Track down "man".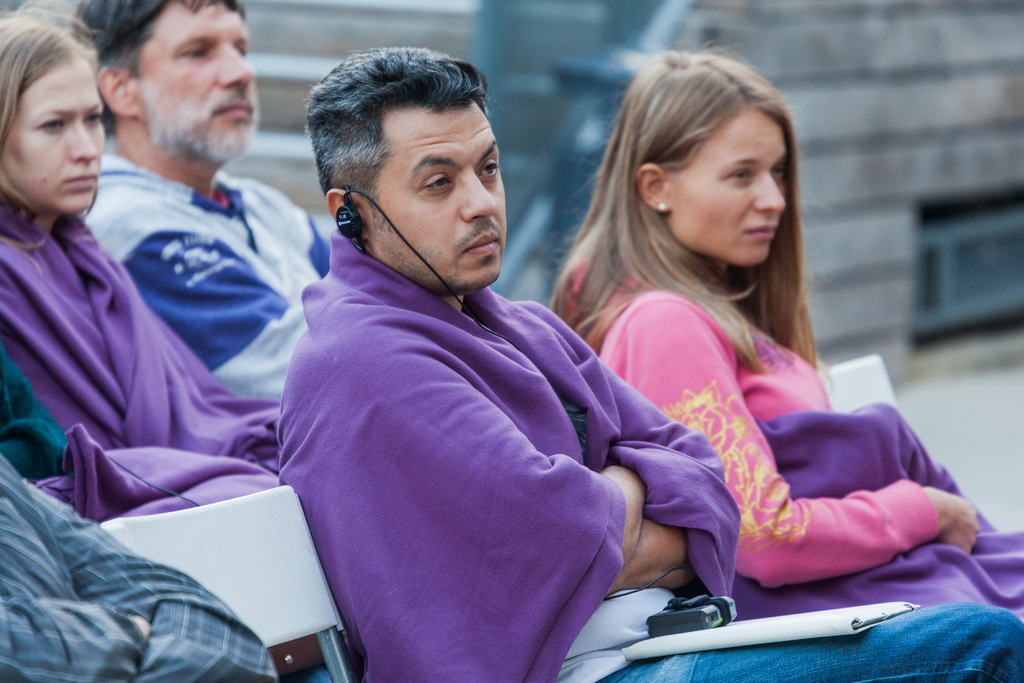
Tracked to pyautogui.locateOnScreen(0, 449, 279, 682).
